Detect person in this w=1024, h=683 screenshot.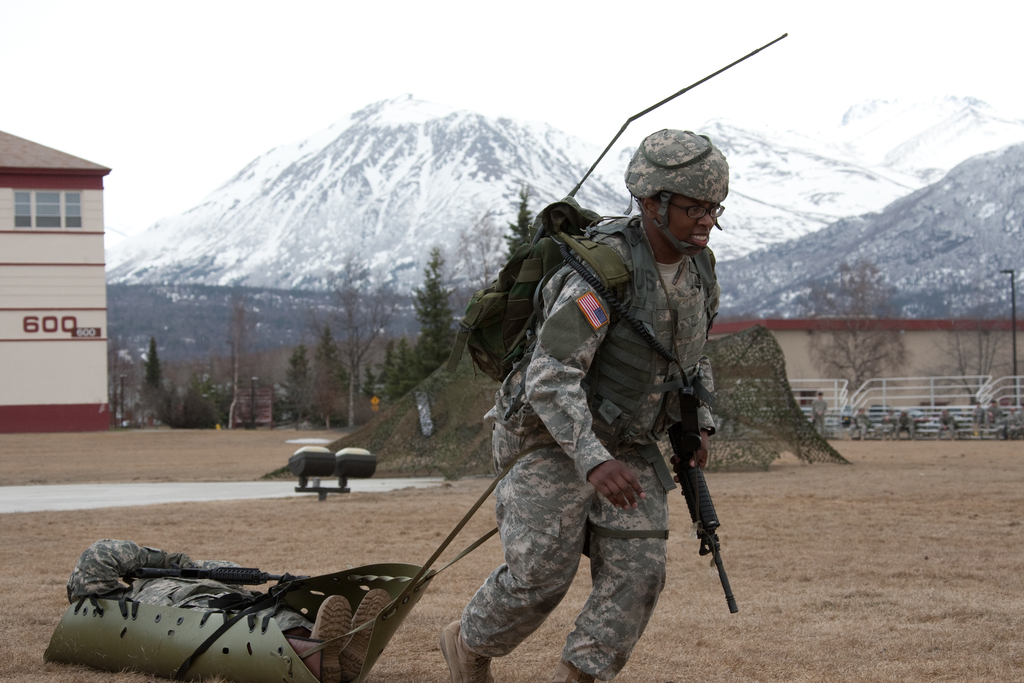
Detection: (64, 536, 413, 682).
